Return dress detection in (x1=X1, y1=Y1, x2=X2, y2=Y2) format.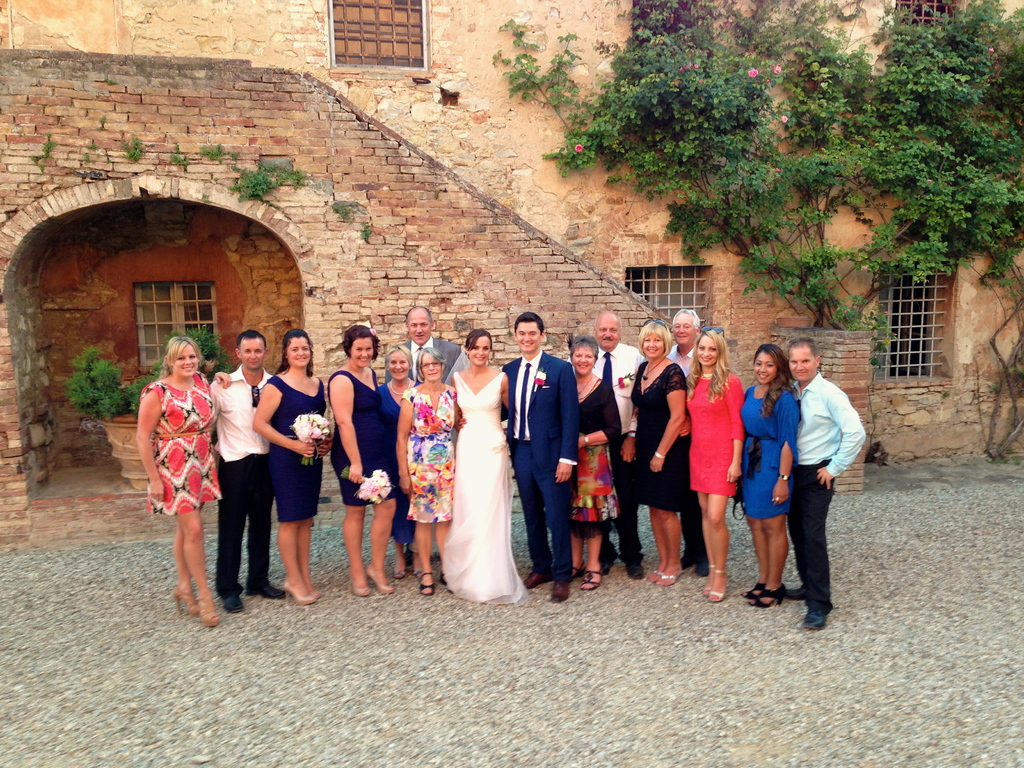
(x1=740, y1=386, x2=801, y2=516).
